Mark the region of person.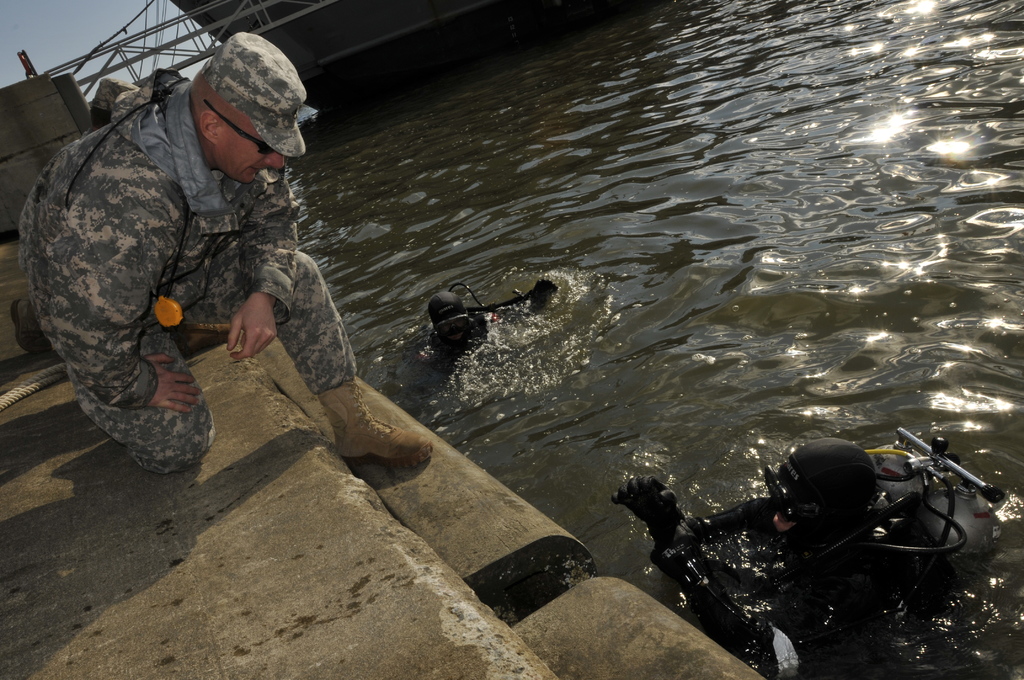
Region: x1=601, y1=433, x2=879, y2=679.
